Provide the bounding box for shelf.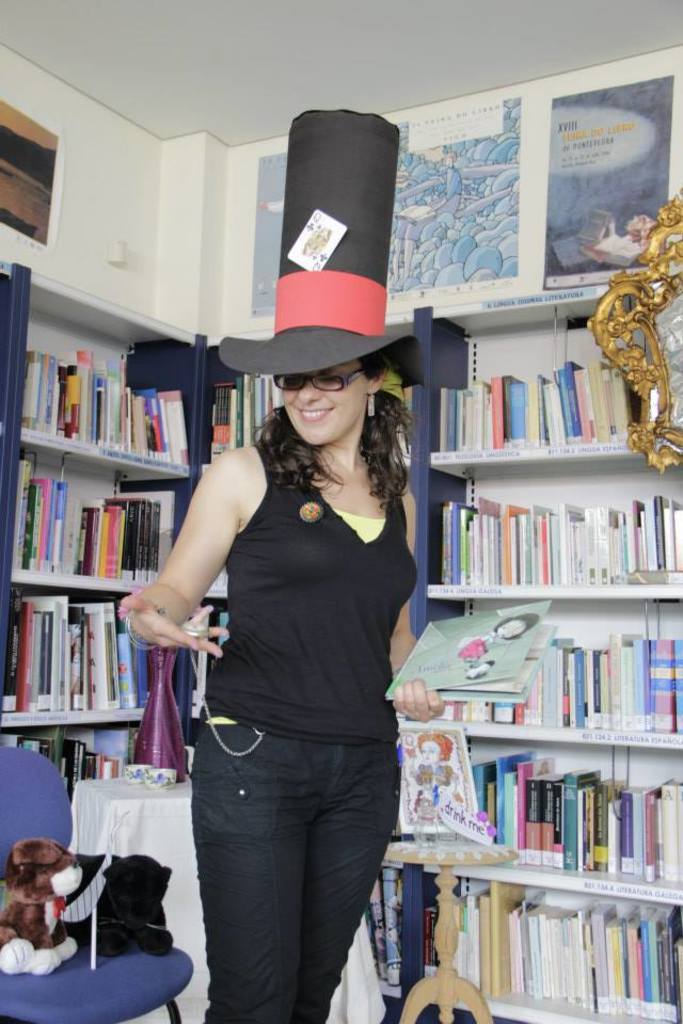
left=367, top=319, right=420, bottom=476.
